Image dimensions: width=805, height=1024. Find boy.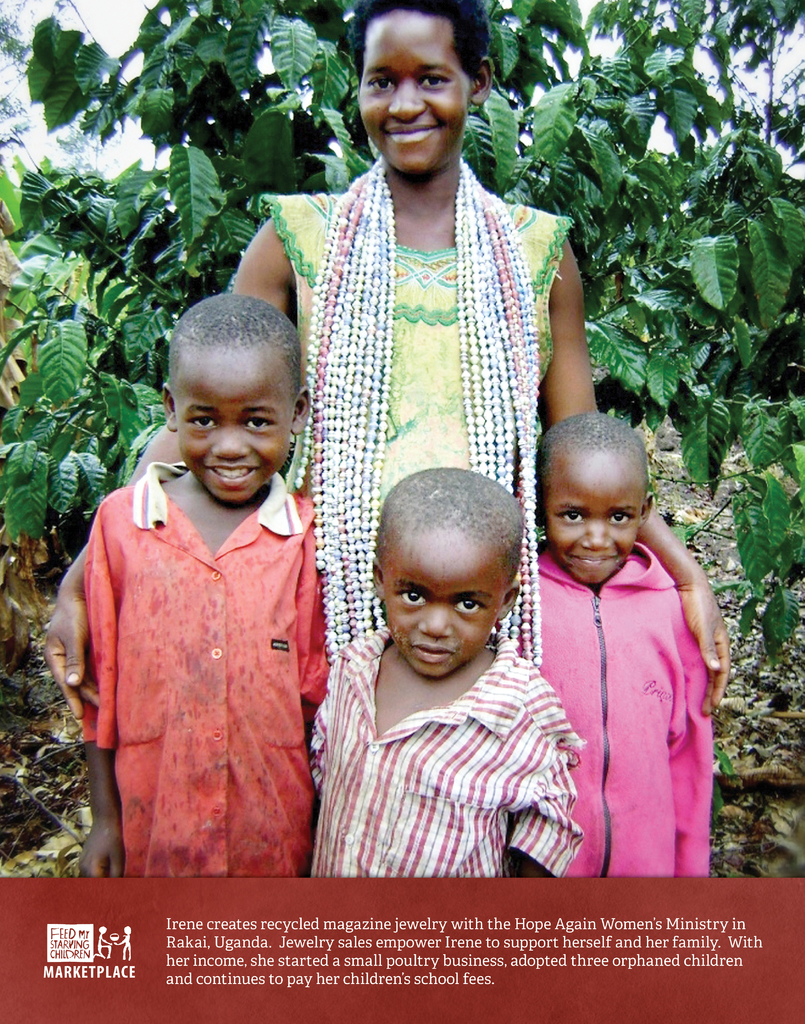
detection(306, 457, 584, 881).
